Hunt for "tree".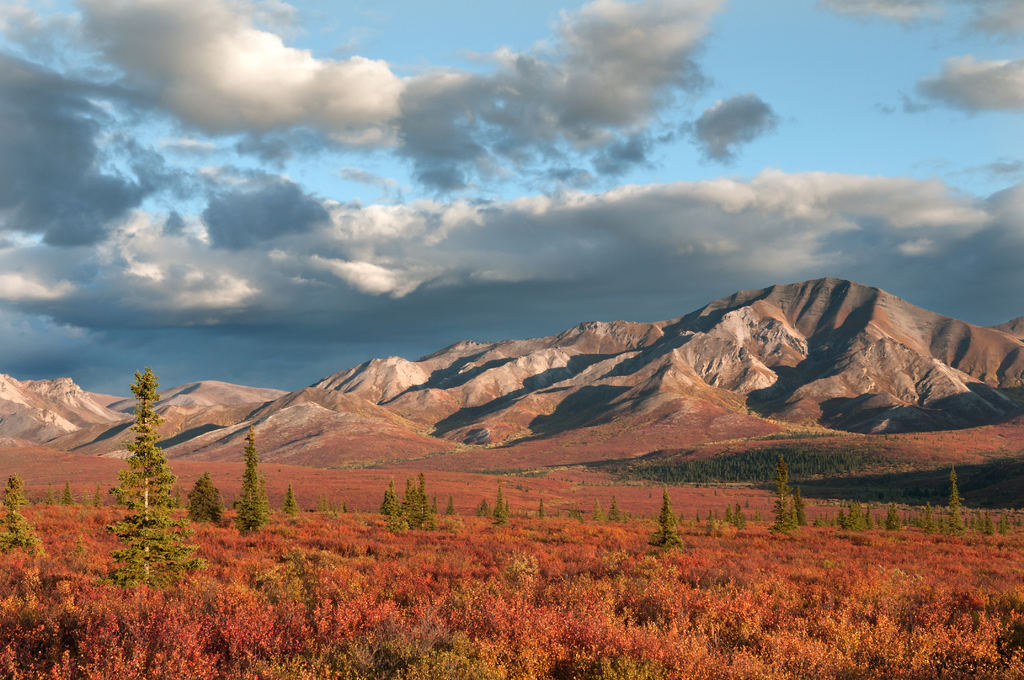
Hunted down at [189, 473, 225, 528].
